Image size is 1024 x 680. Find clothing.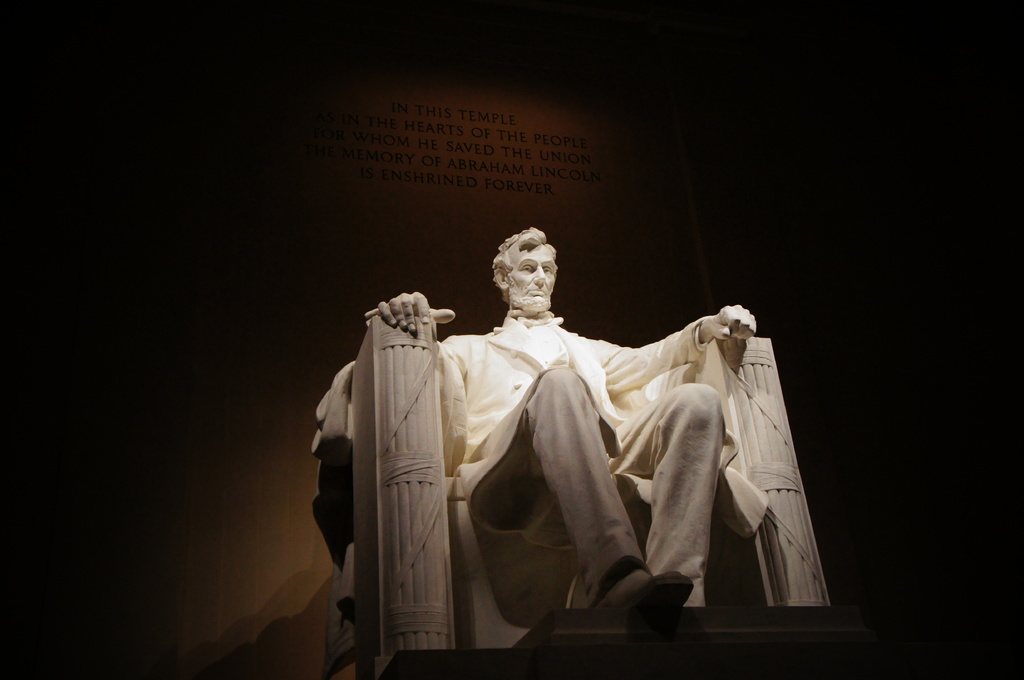
crop(381, 269, 728, 661).
